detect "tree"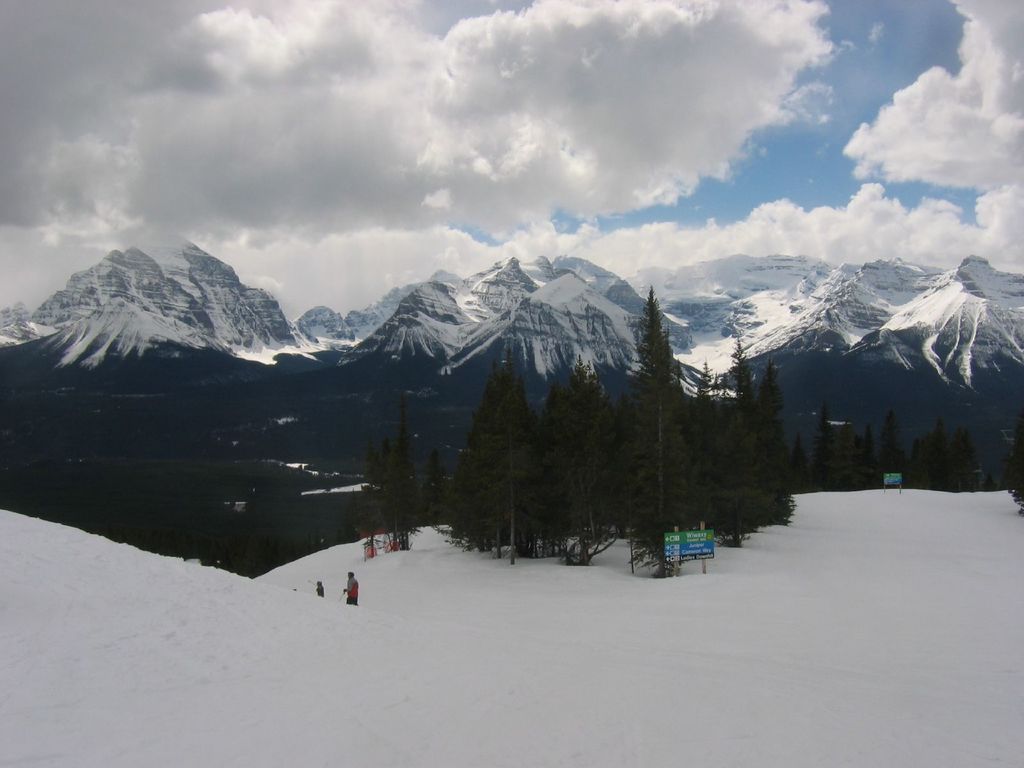
358,443,391,537
